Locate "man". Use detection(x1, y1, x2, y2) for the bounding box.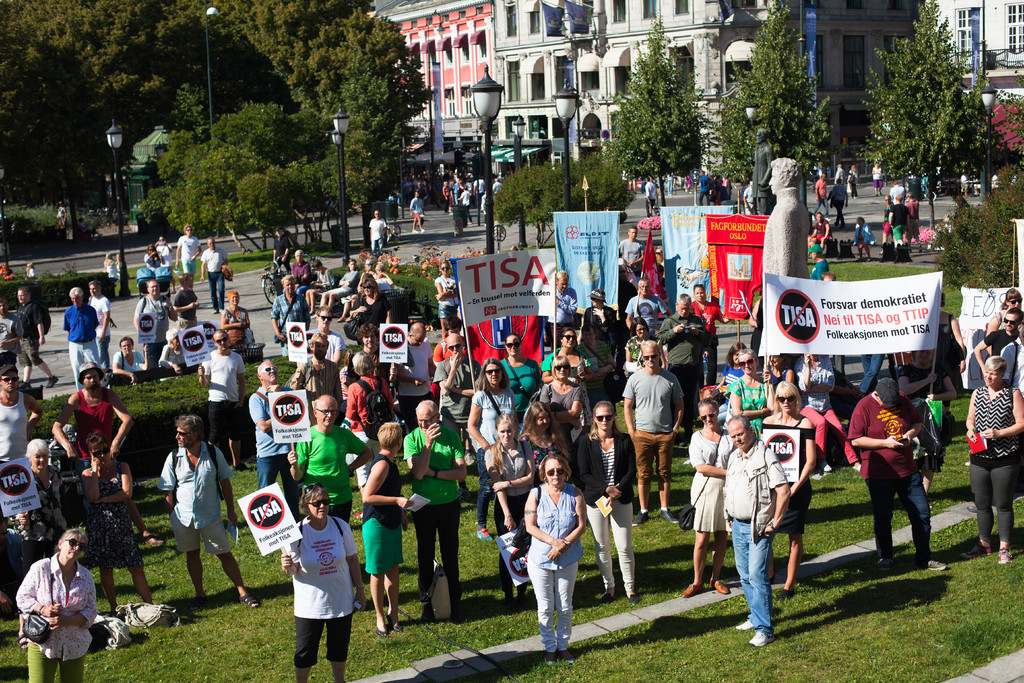
detection(537, 265, 575, 348).
